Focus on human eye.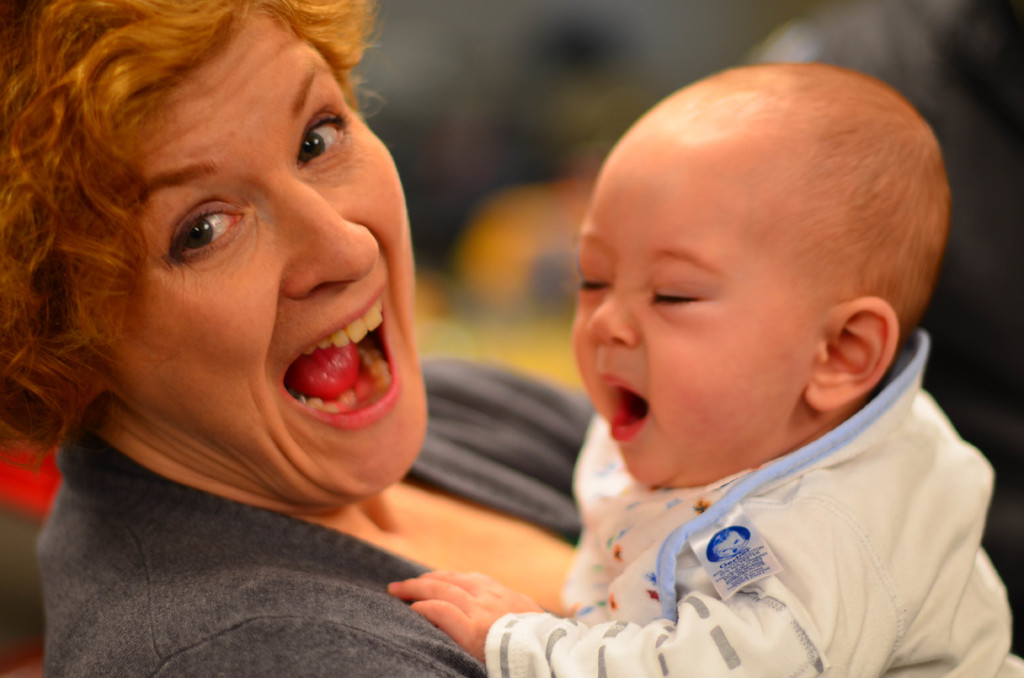
Focused at <box>636,270,728,328</box>.
